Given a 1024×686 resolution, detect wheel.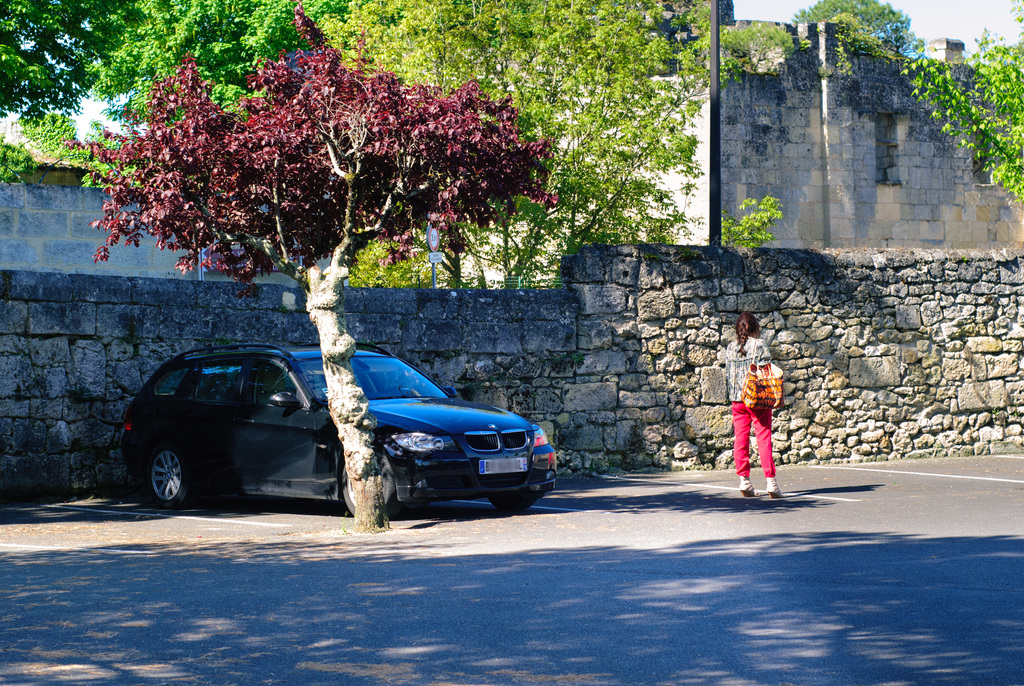
select_region(342, 451, 390, 516).
